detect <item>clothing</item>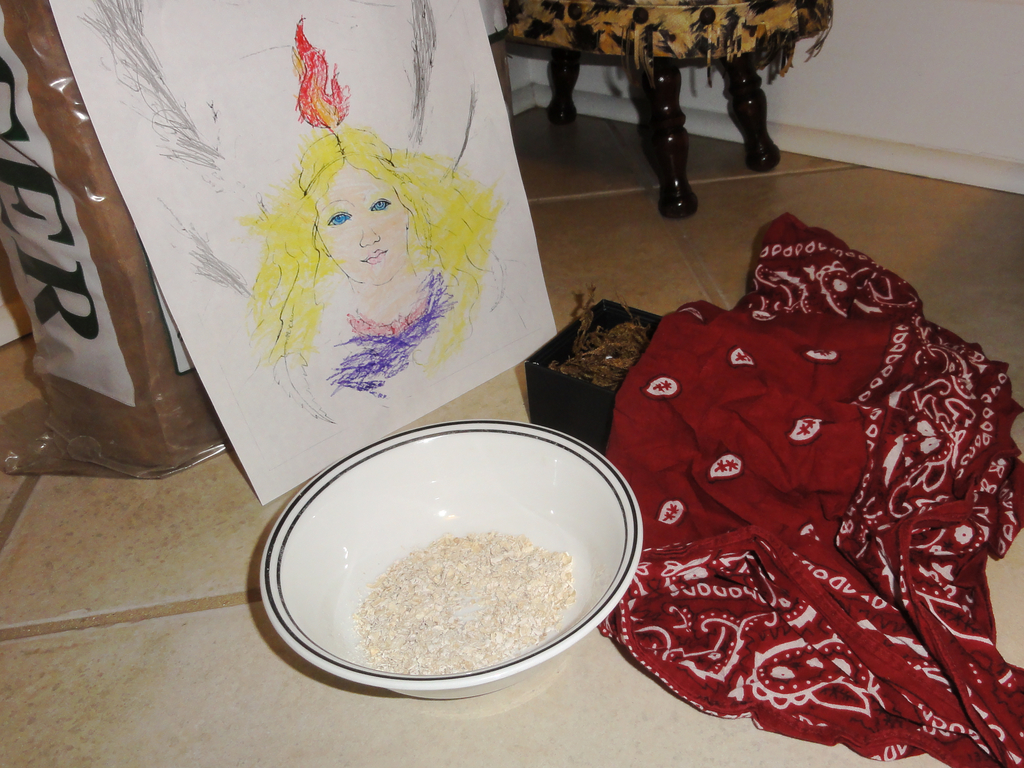
bbox=(513, 127, 1023, 715)
